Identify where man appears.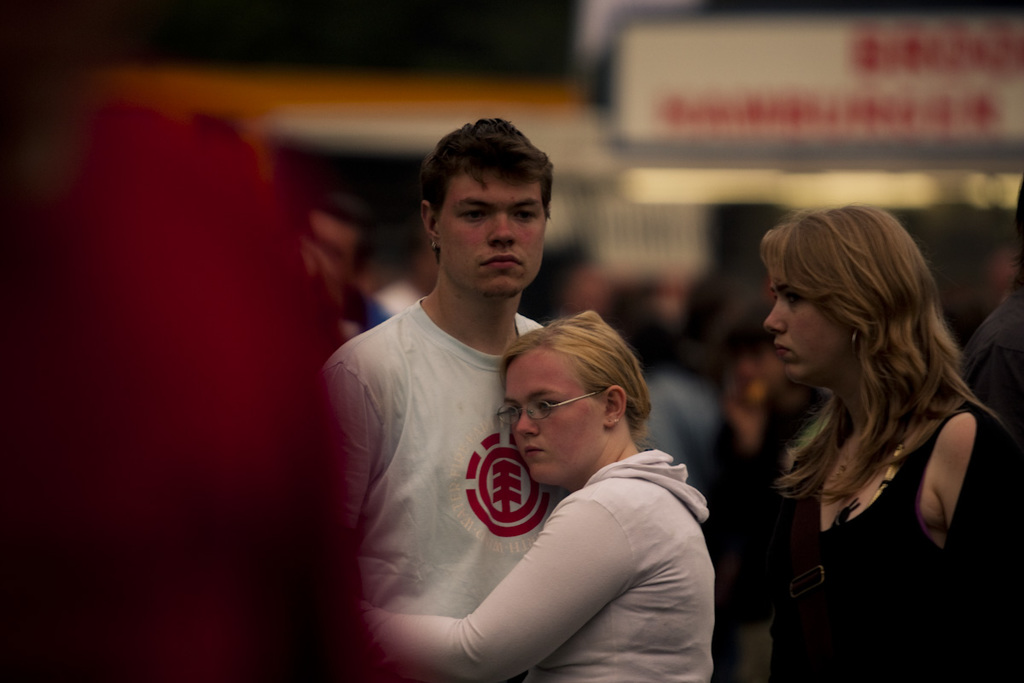
Appears at BBox(306, 126, 631, 680).
